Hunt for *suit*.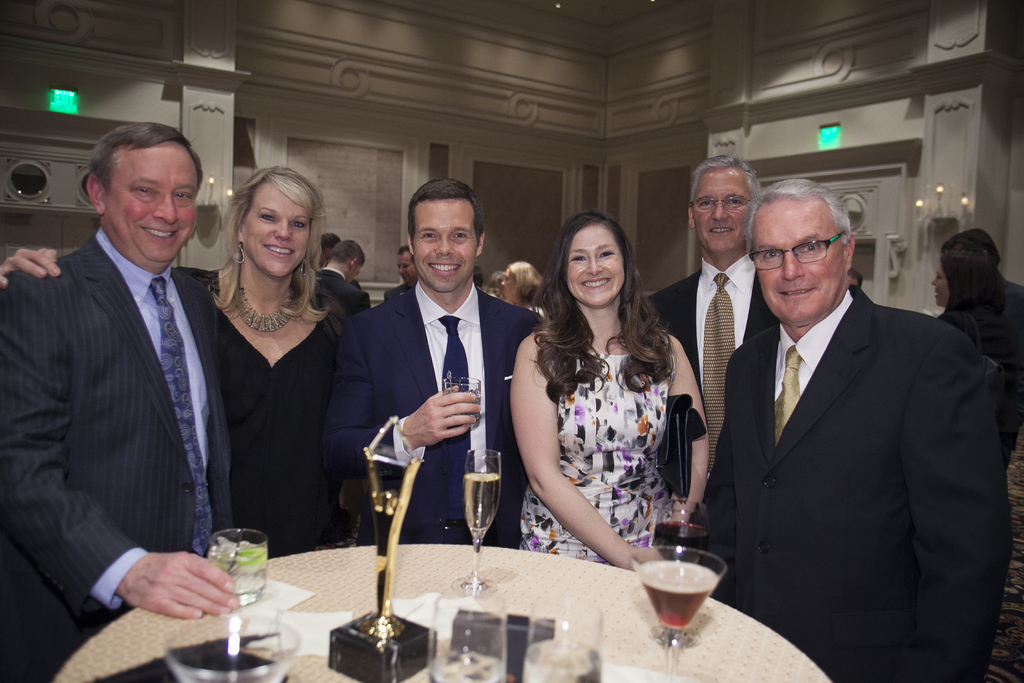
Hunted down at left=935, top=304, right=1022, bottom=602.
